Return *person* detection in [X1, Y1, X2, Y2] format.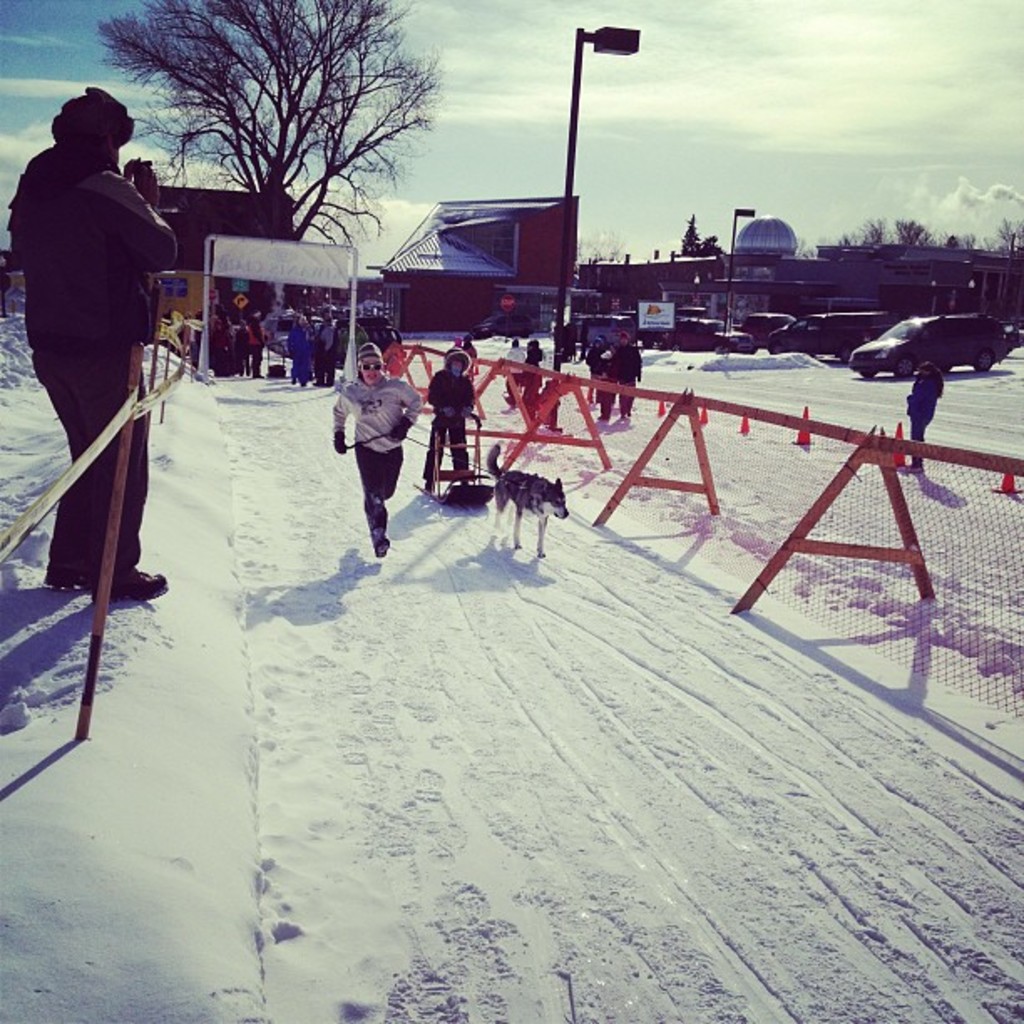
[3, 79, 177, 596].
